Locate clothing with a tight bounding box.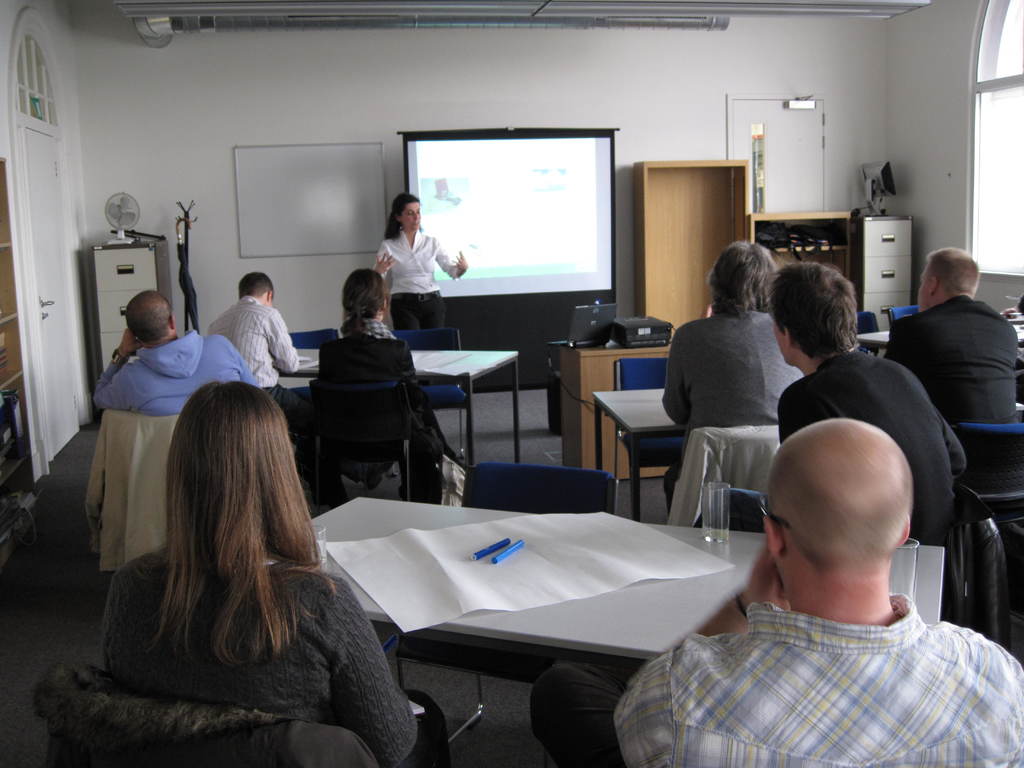
362 225 464 335.
